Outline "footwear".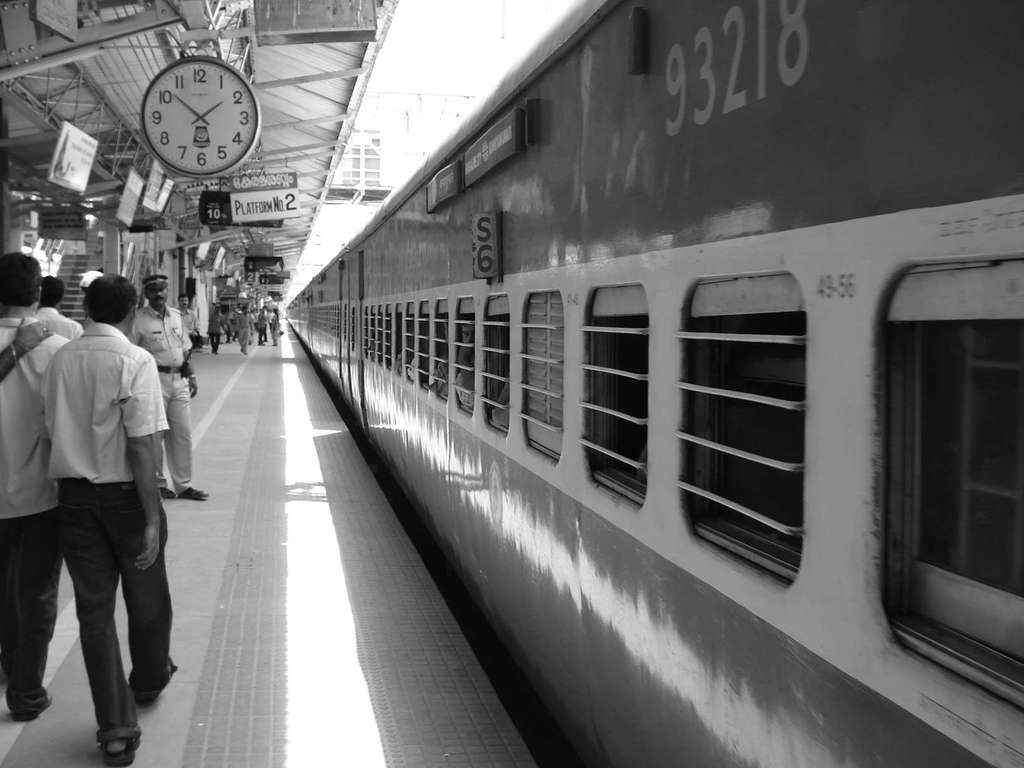
Outline: {"x1": 99, "y1": 738, "x2": 140, "y2": 767}.
